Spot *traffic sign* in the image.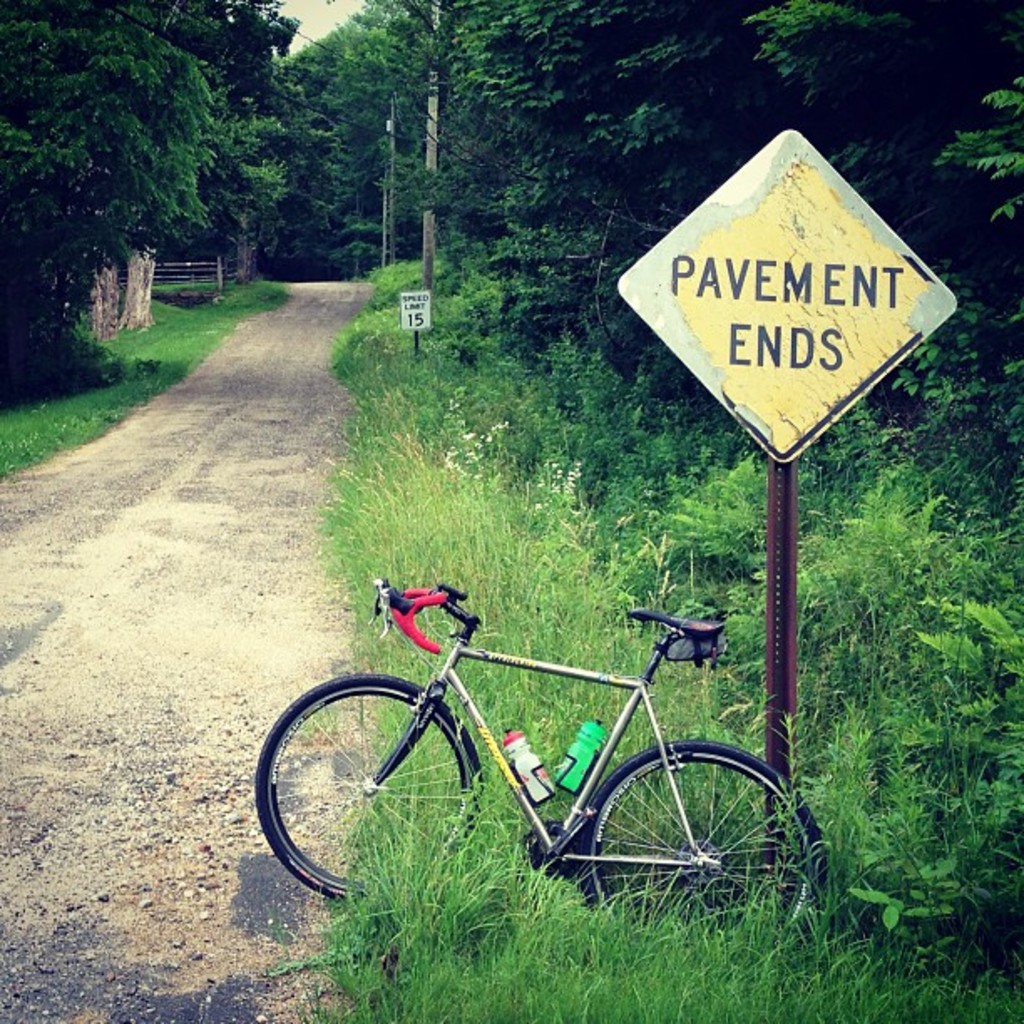
*traffic sign* found at 609 129 955 457.
